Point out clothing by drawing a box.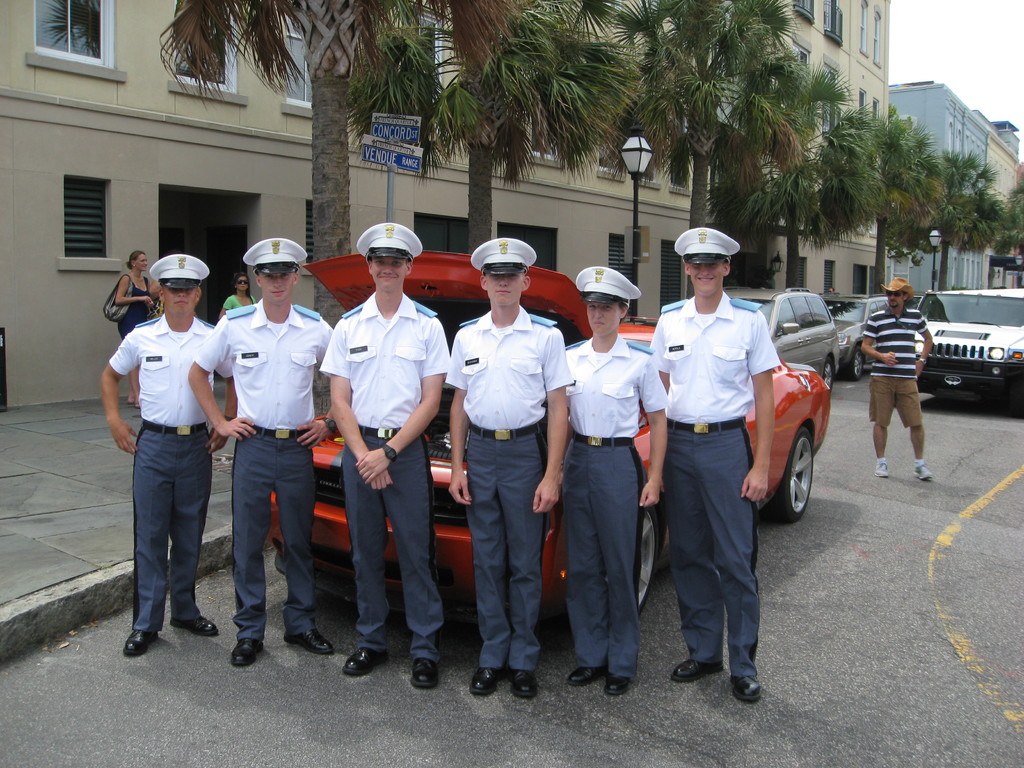
<region>118, 260, 155, 326</region>.
